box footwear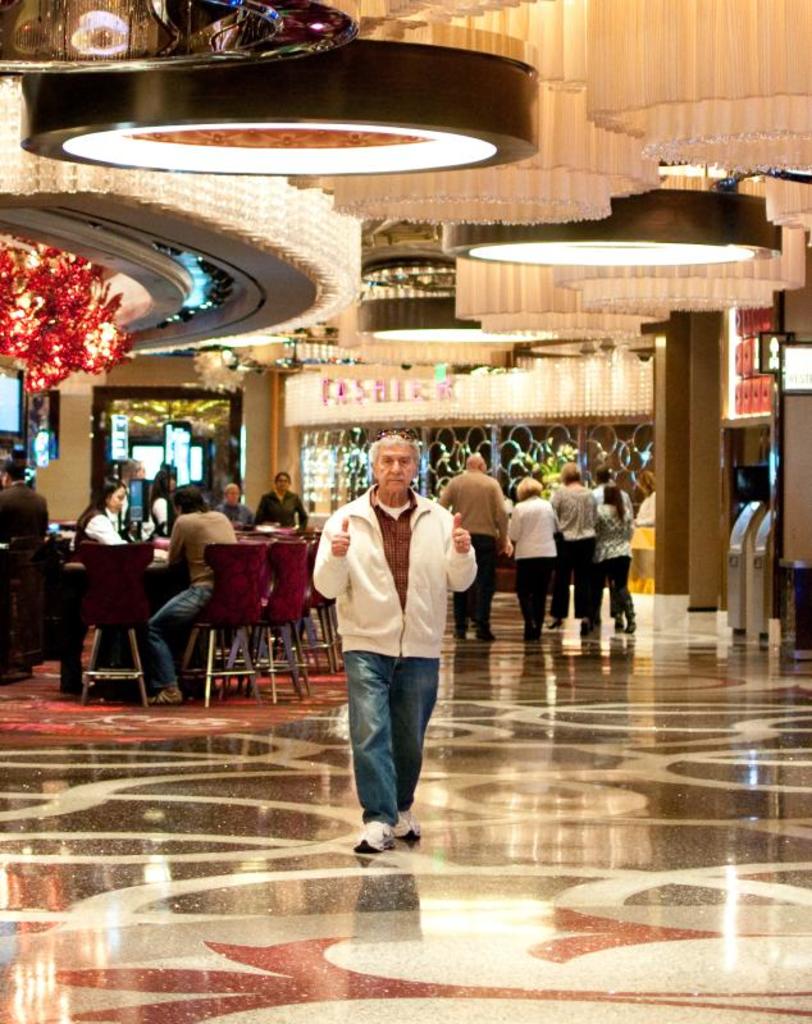
locate(523, 628, 544, 640)
